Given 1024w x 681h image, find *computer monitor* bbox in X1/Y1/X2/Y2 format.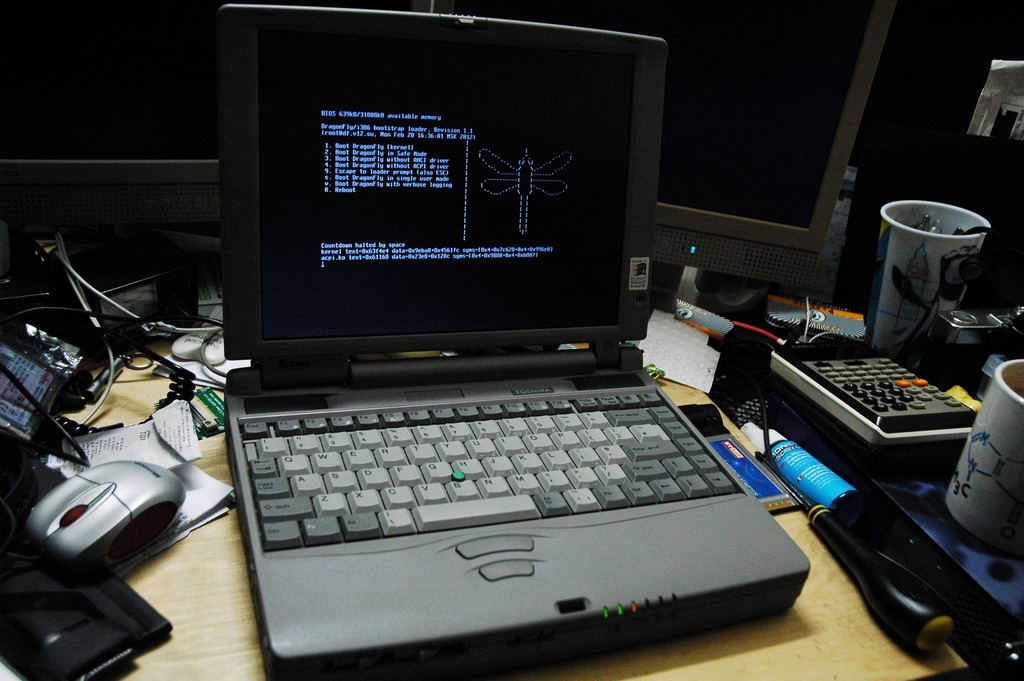
646/26/909/329.
